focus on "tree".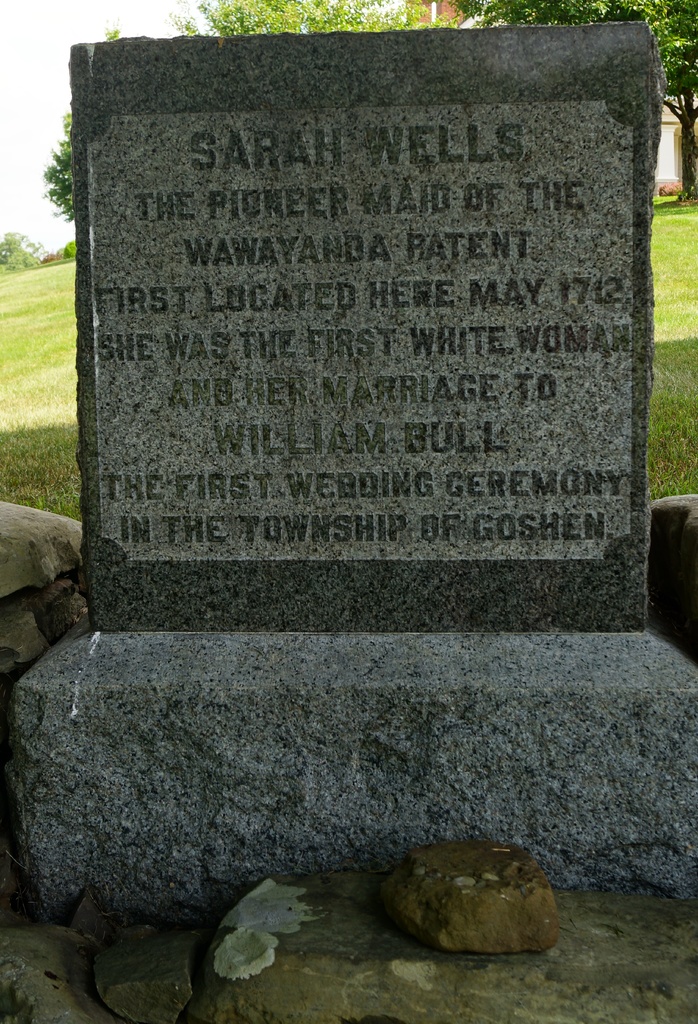
Focused at 448,0,697,148.
